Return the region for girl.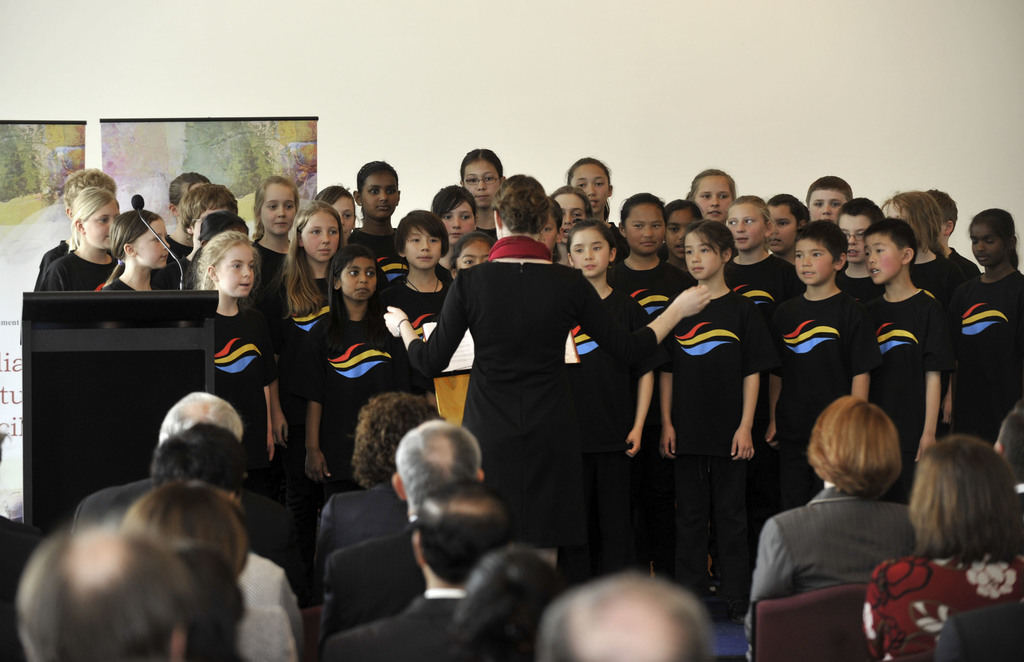
<box>764,192,812,265</box>.
